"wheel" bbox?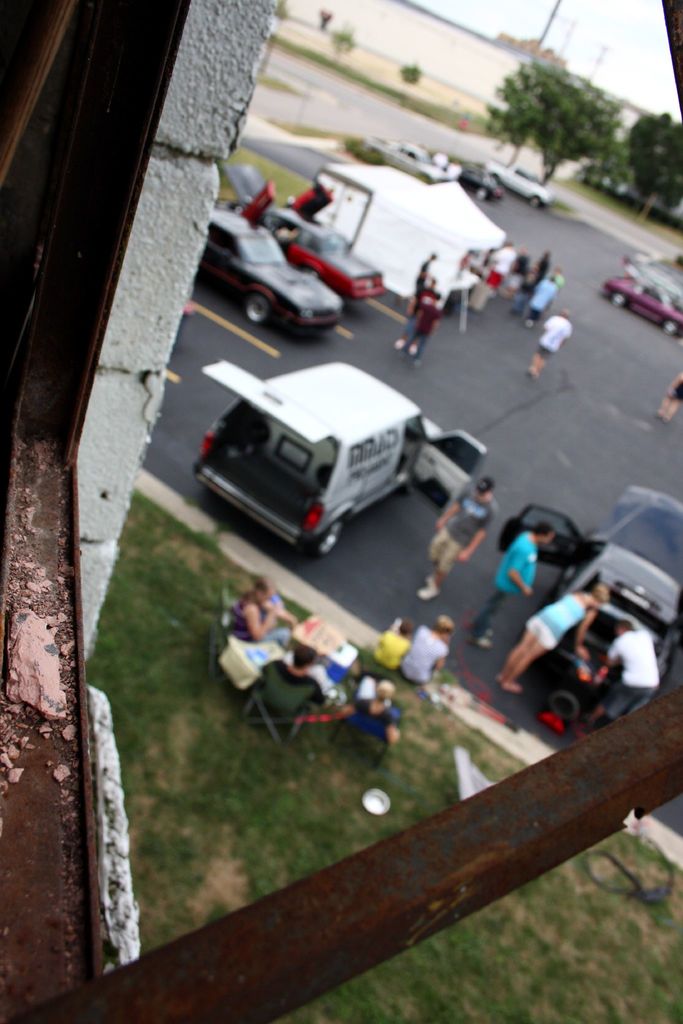
[x1=477, y1=188, x2=484, y2=200]
